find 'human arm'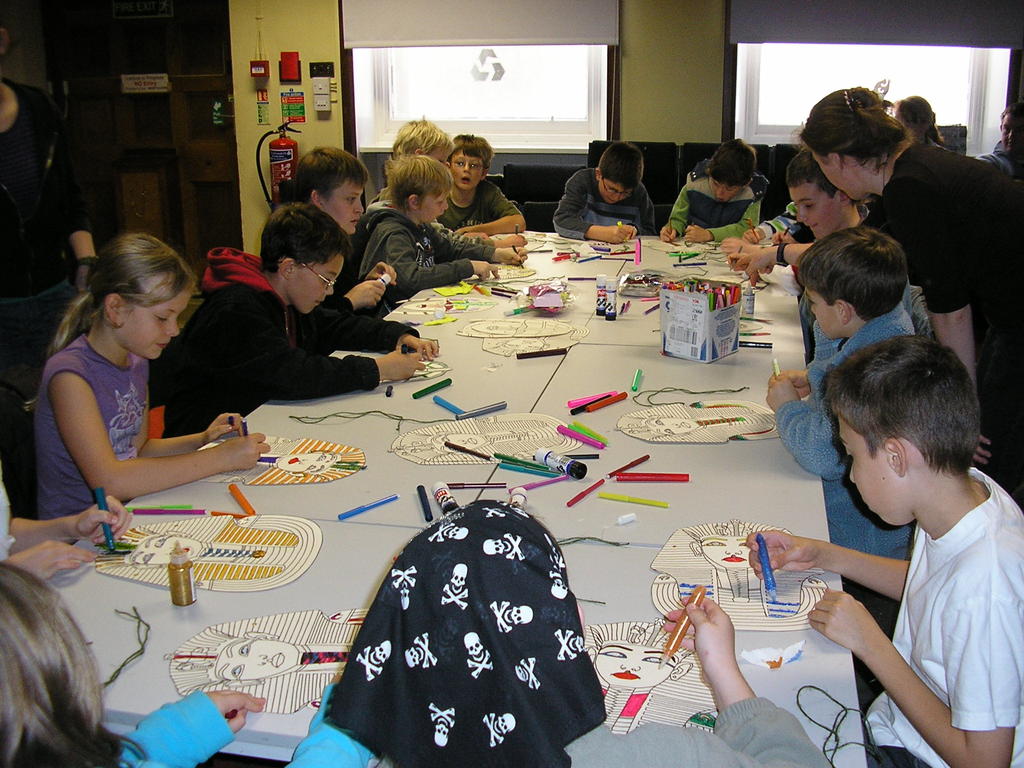
[x1=42, y1=333, x2=215, y2=534]
